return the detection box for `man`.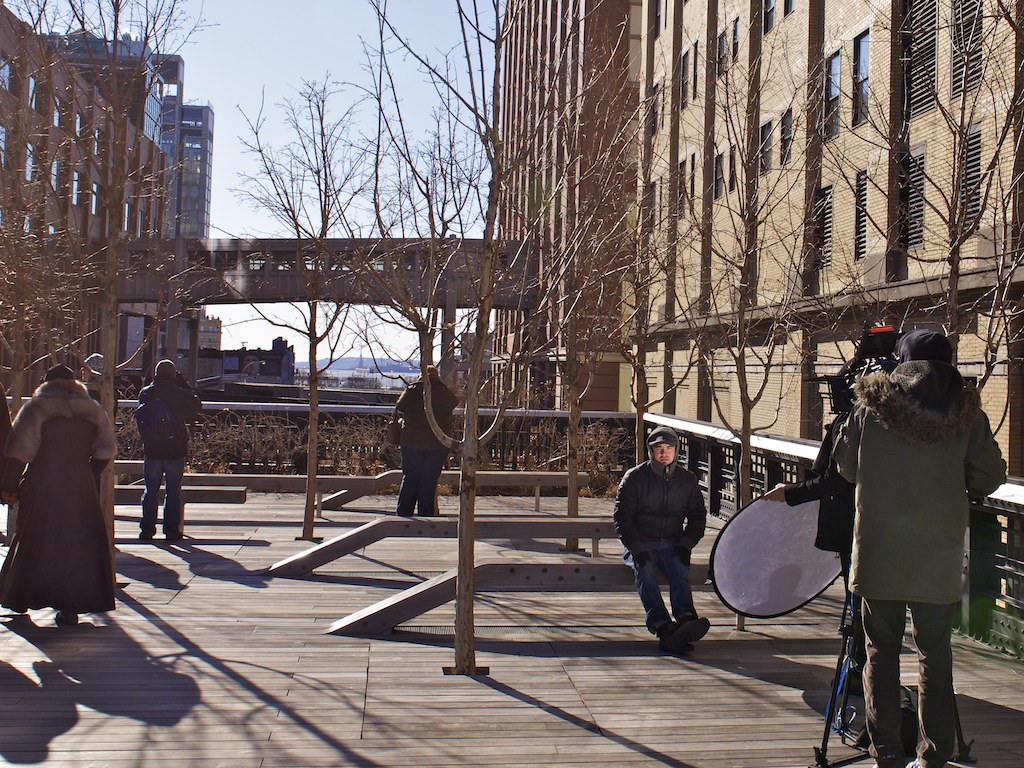
select_region(385, 363, 462, 515).
